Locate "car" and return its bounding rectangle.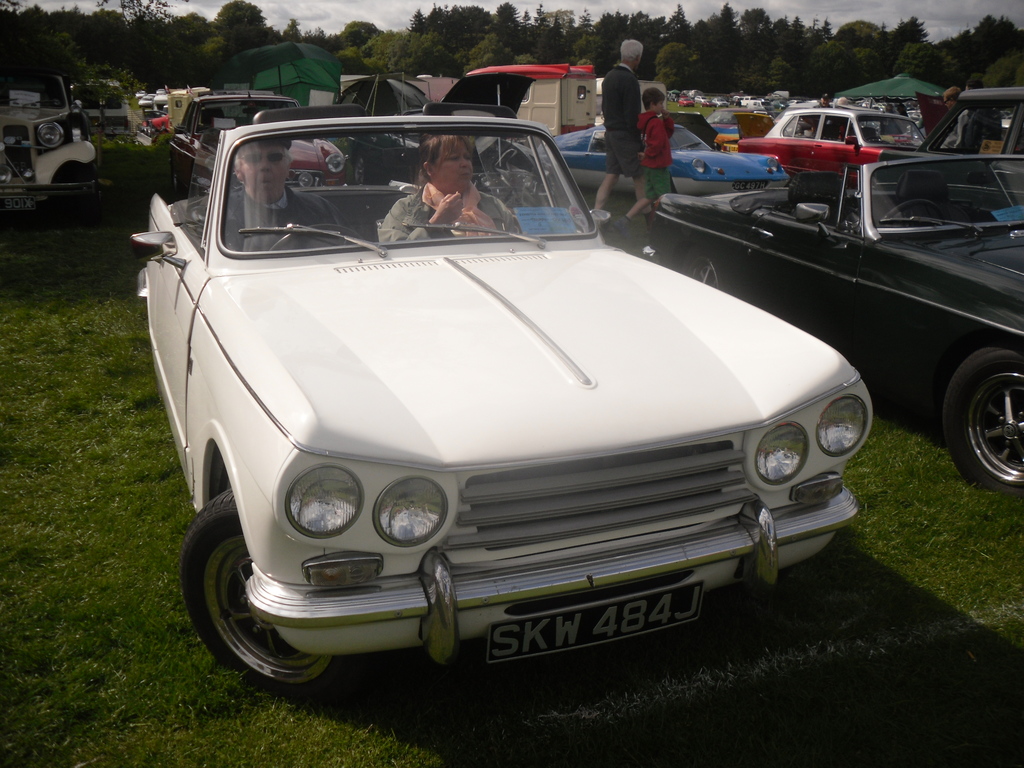
(677,95,694,107).
